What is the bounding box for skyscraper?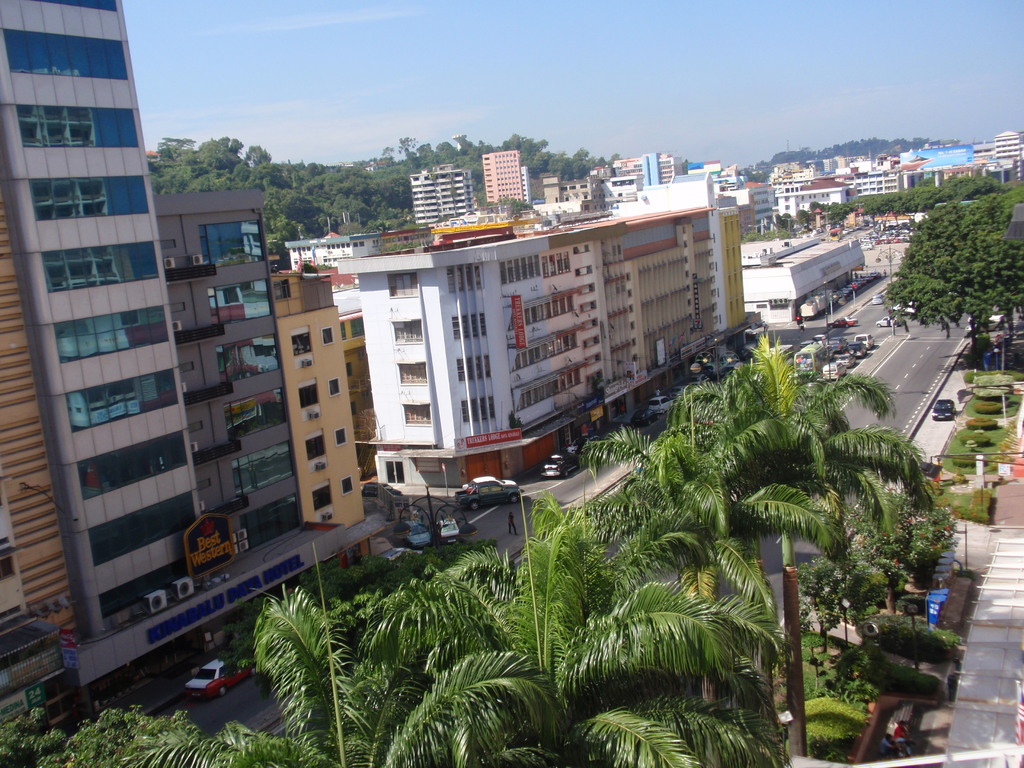
<region>482, 149, 524, 204</region>.
